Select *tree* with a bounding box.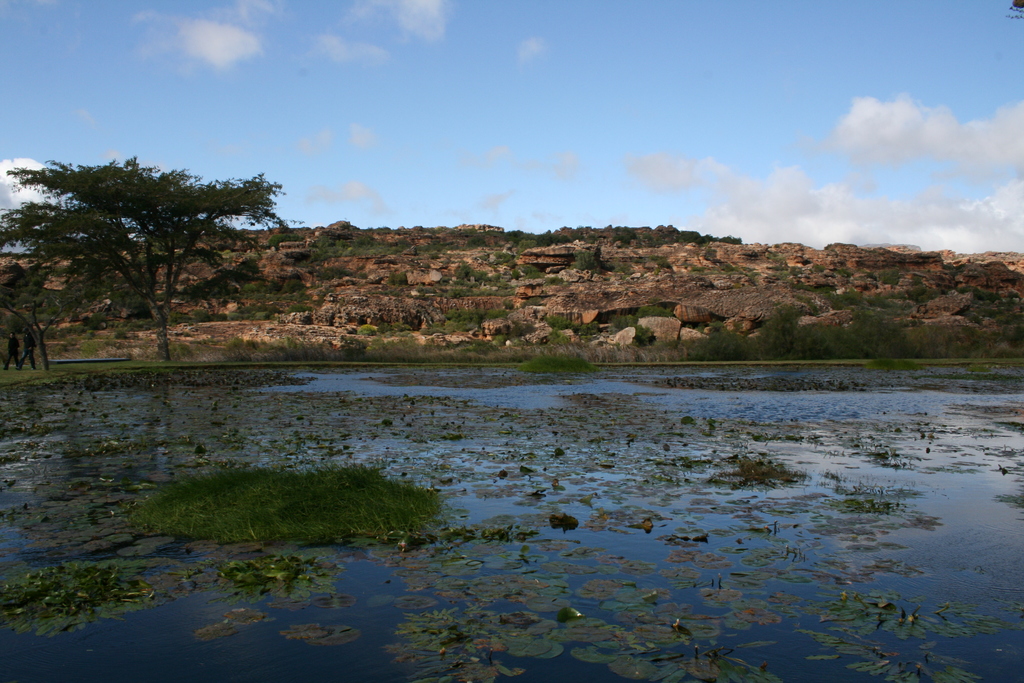
select_region(0, 154, 286, 370).
